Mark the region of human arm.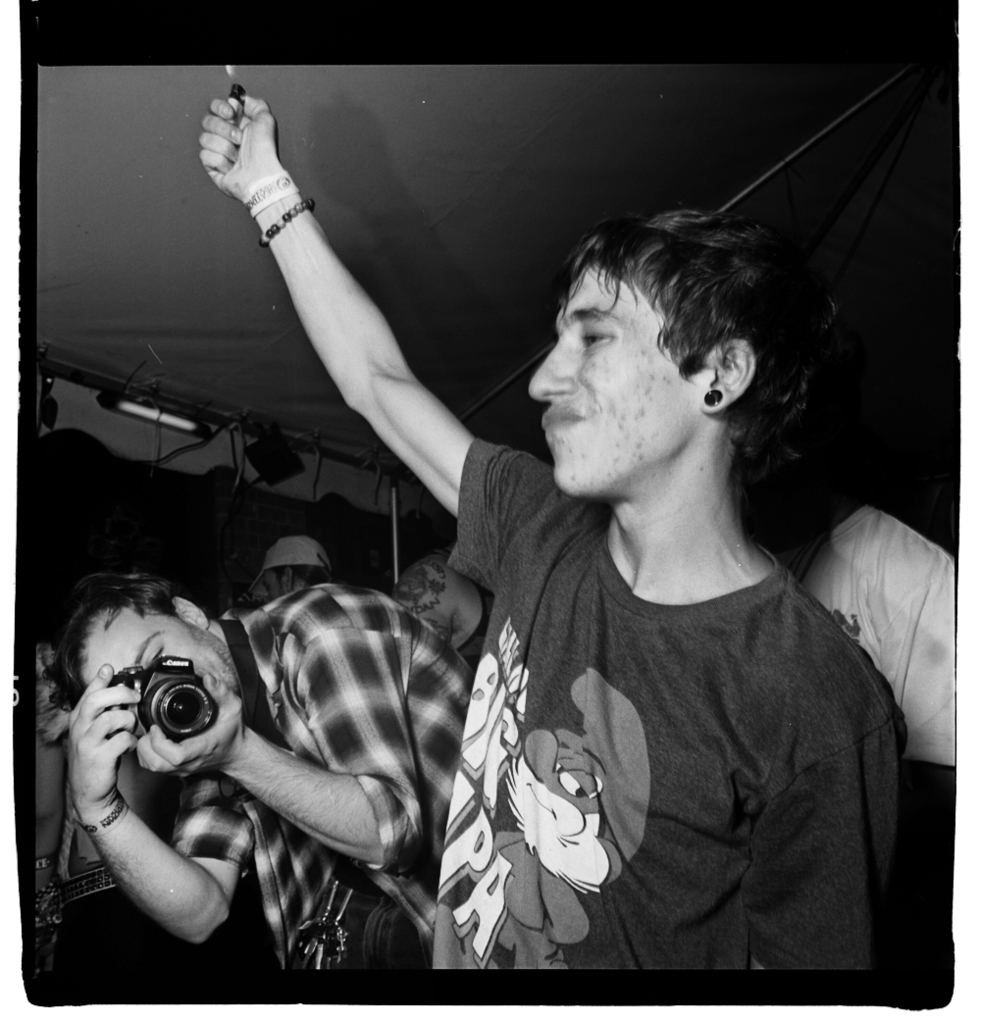
Region: <box>131,600,435,876</box>.
